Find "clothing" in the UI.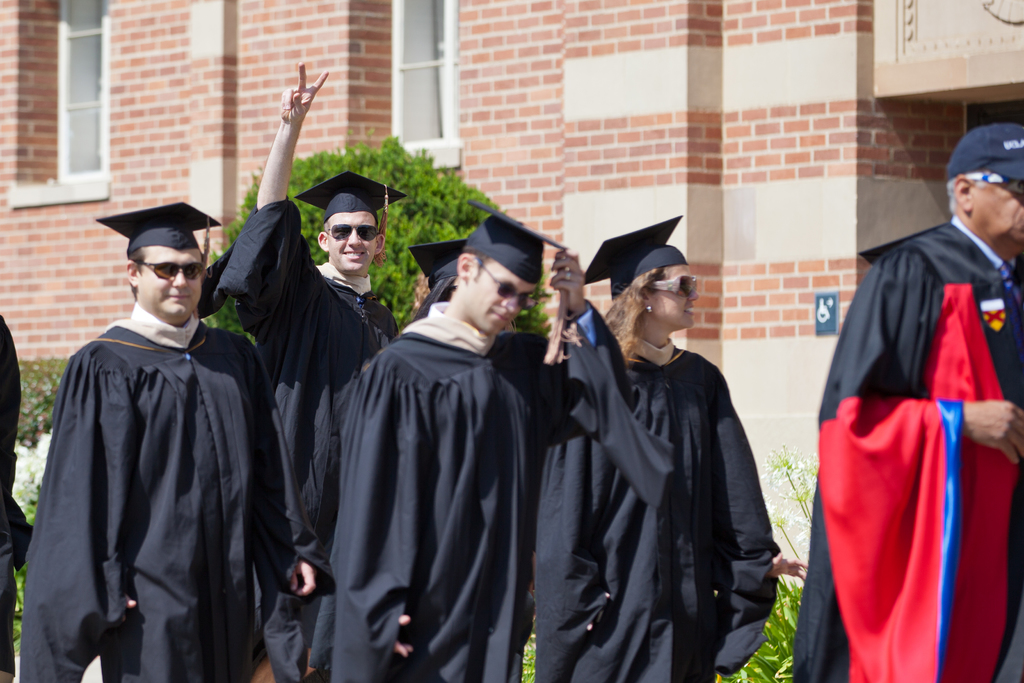
UI element at 303:325:534:677.
